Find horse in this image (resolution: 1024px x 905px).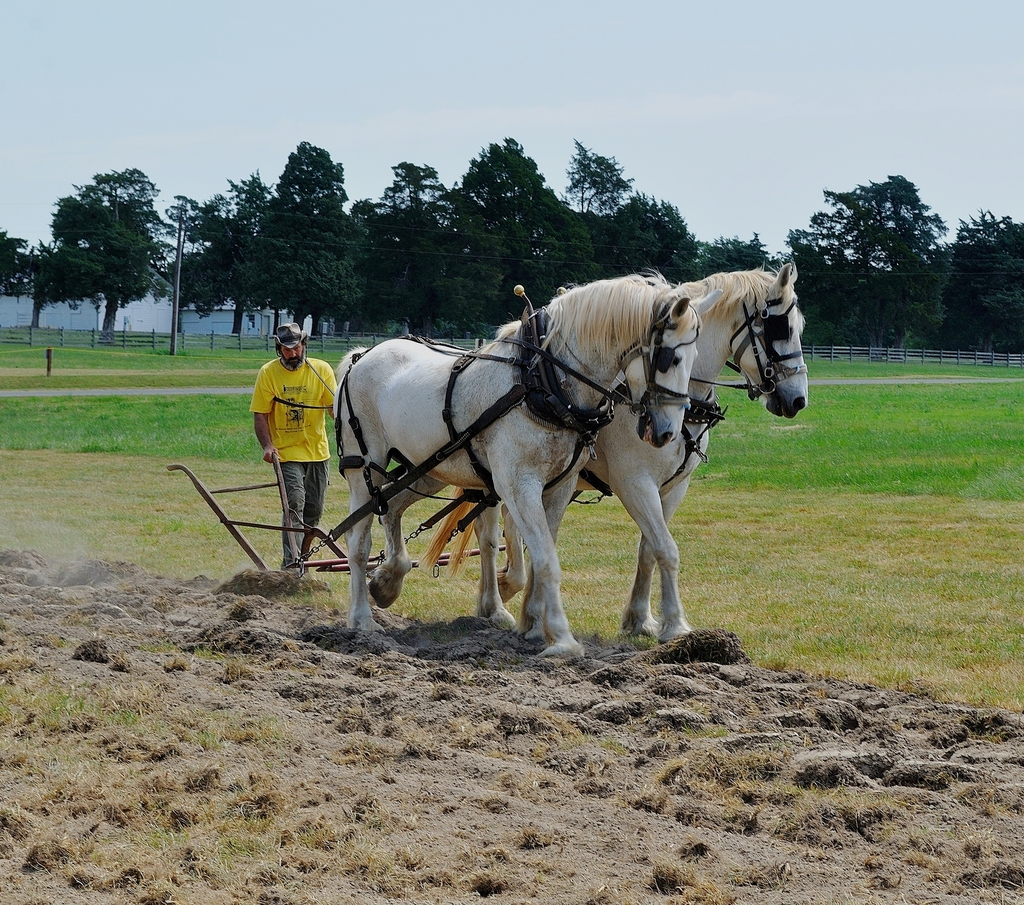
BBox(423, 257, 809, 640).
